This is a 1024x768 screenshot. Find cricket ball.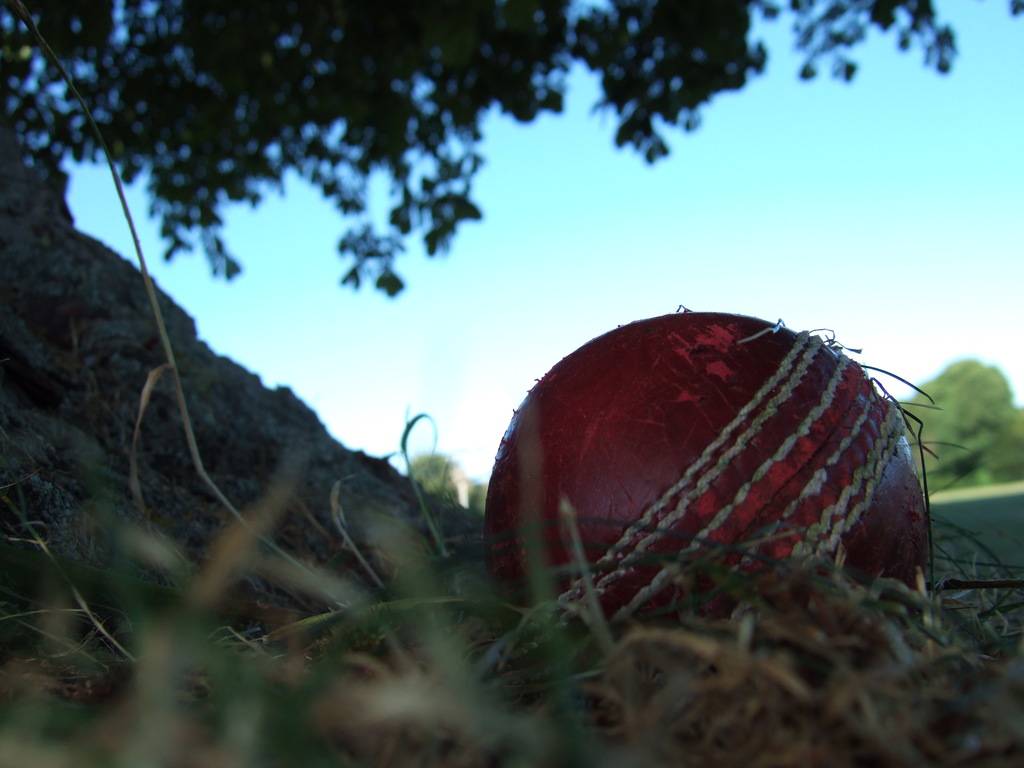
Bounding box: pyautogui.locateOnScreen(481, 305, 931, 693).
